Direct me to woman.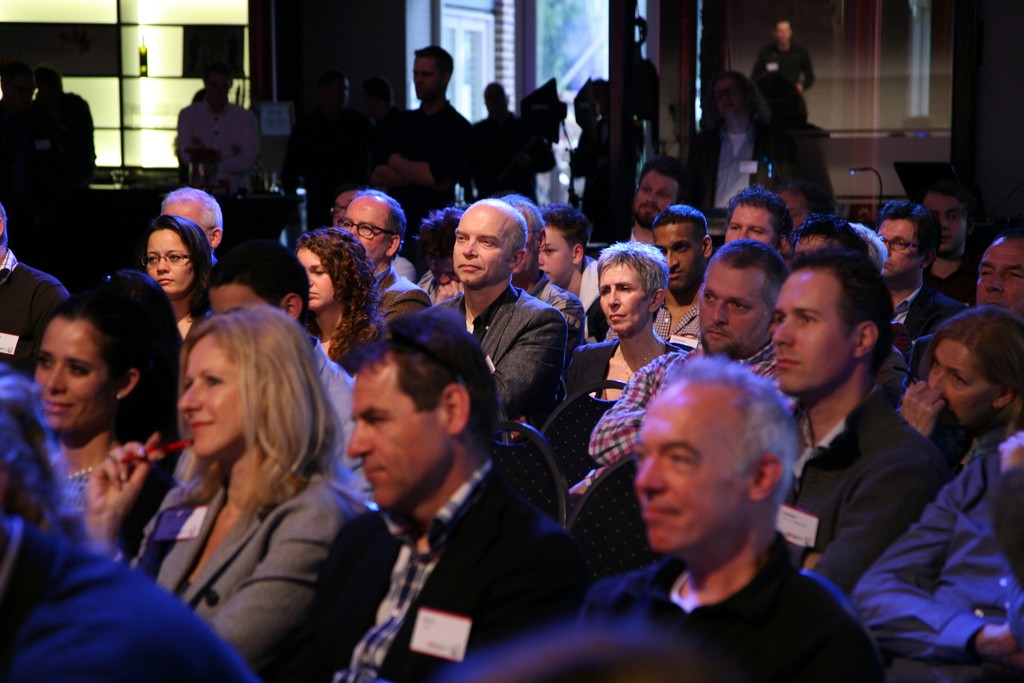
Direction: select_region(106, 302, 347, 665).
